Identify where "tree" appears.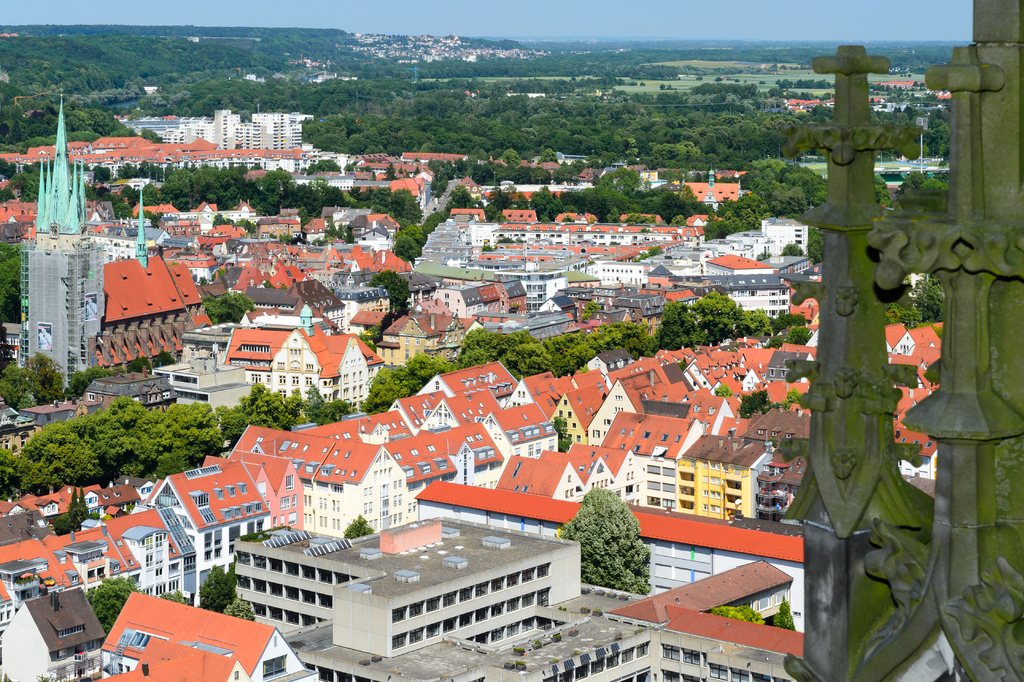
Appears at (337, 222, 348, 237).
